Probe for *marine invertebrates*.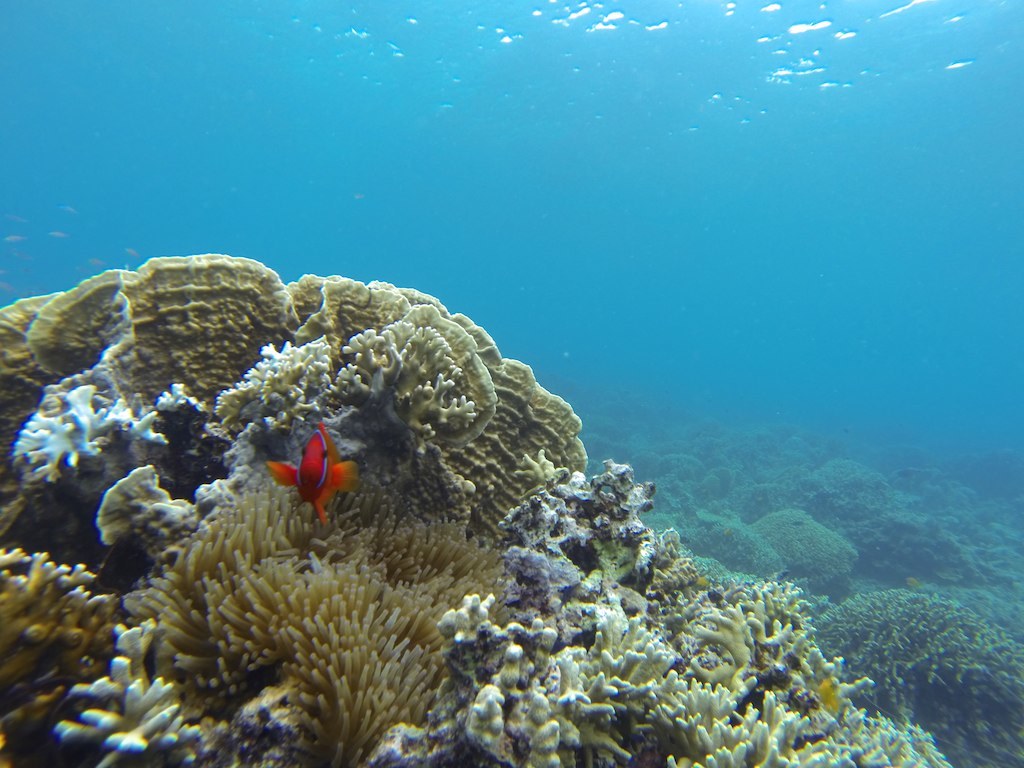
Probe result: x1=789 y1=705 x2=954 y2=762.
